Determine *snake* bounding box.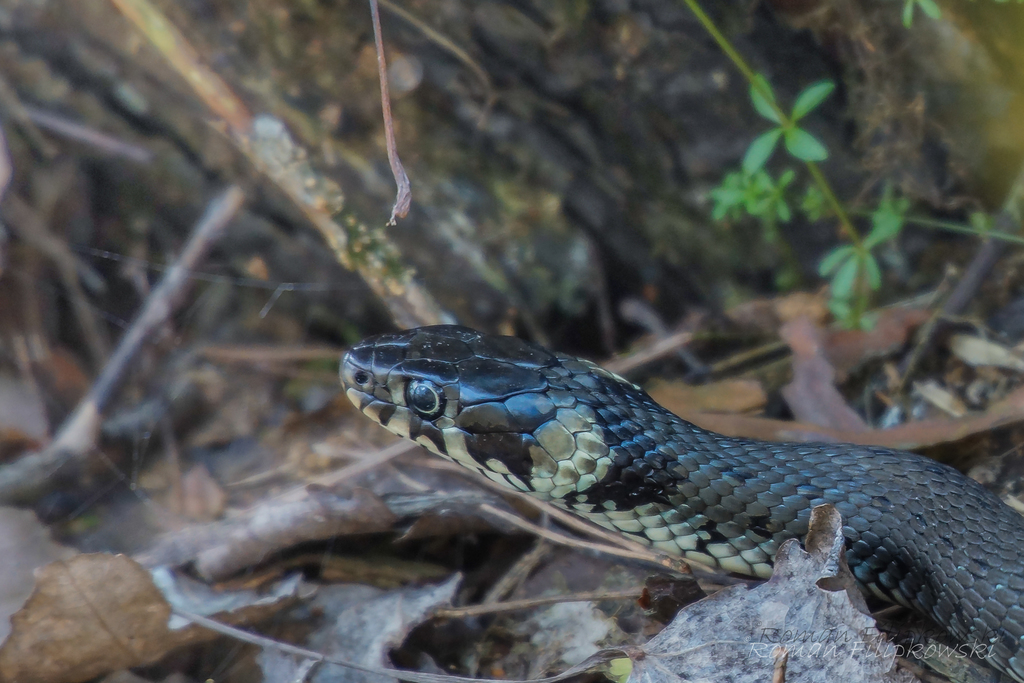
Determined: 338/311/1023/670.
